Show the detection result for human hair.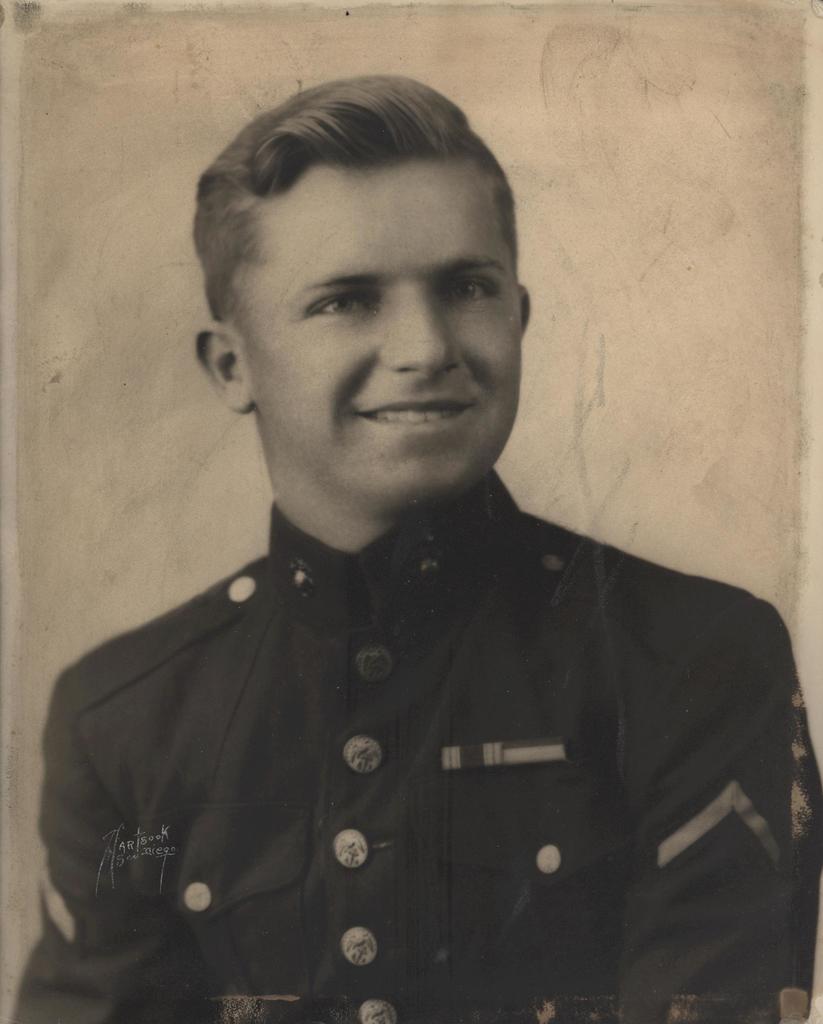
(left=172, top=68, right=524, bottom=420).
